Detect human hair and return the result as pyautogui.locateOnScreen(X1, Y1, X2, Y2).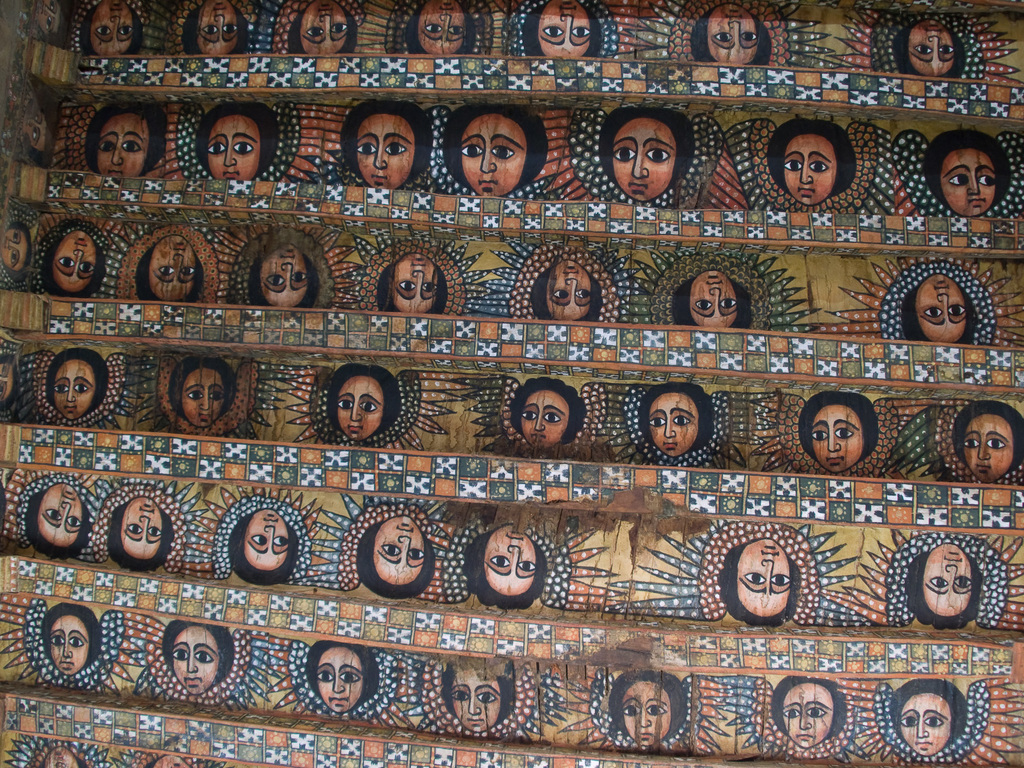
pyautogui.locateOnScreen(104, 501, 177, 574).
